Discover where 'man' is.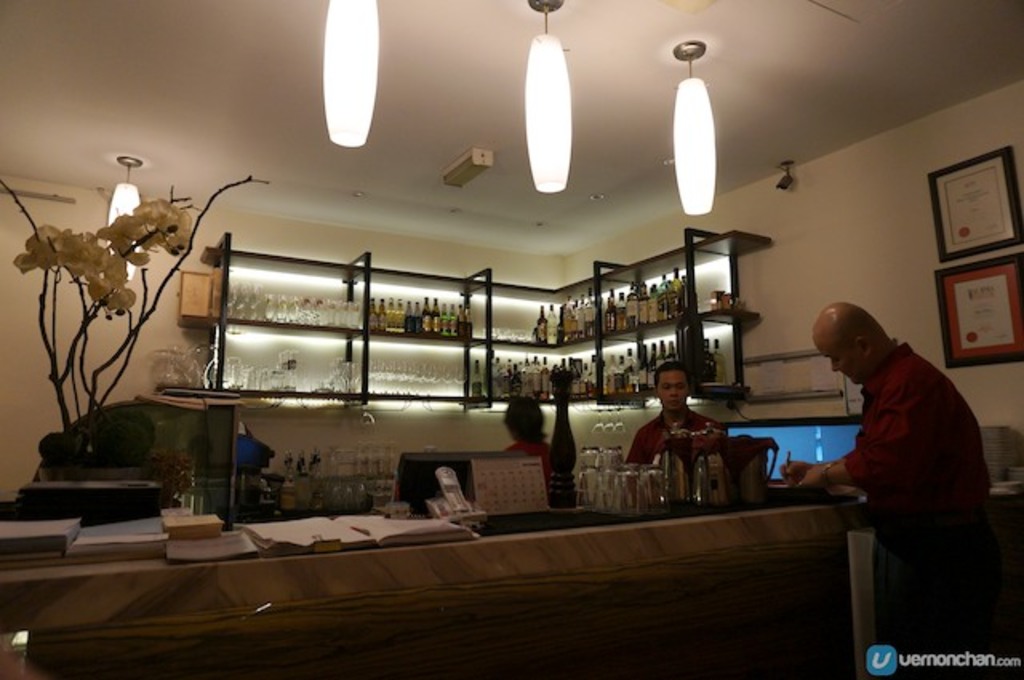
Discovered at 619,362,733,474.
